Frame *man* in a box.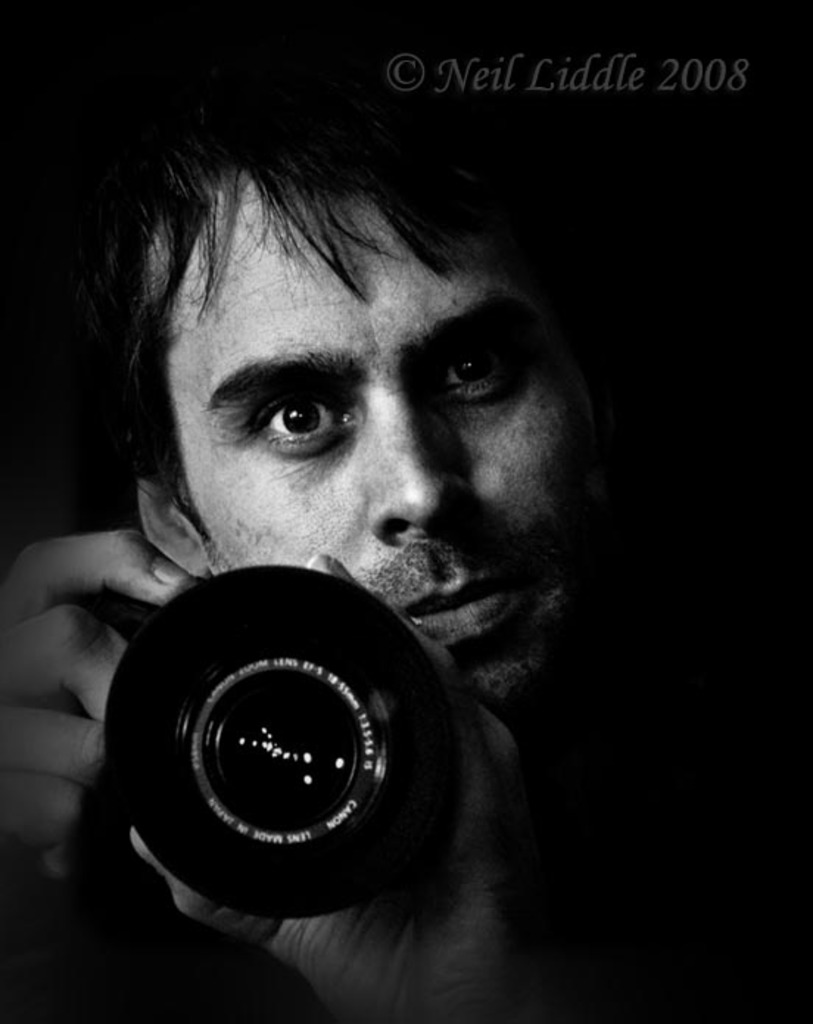
Rect(7, 72, 750, 969).
